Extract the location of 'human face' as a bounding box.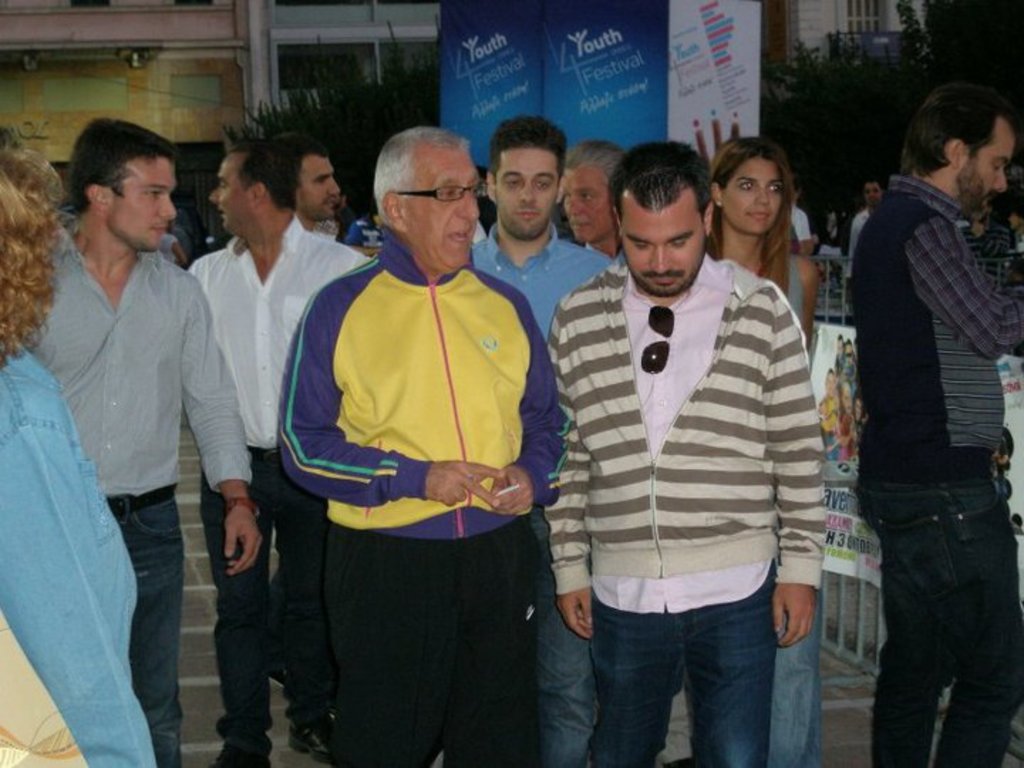
locate(727, 159, 781, 233).
